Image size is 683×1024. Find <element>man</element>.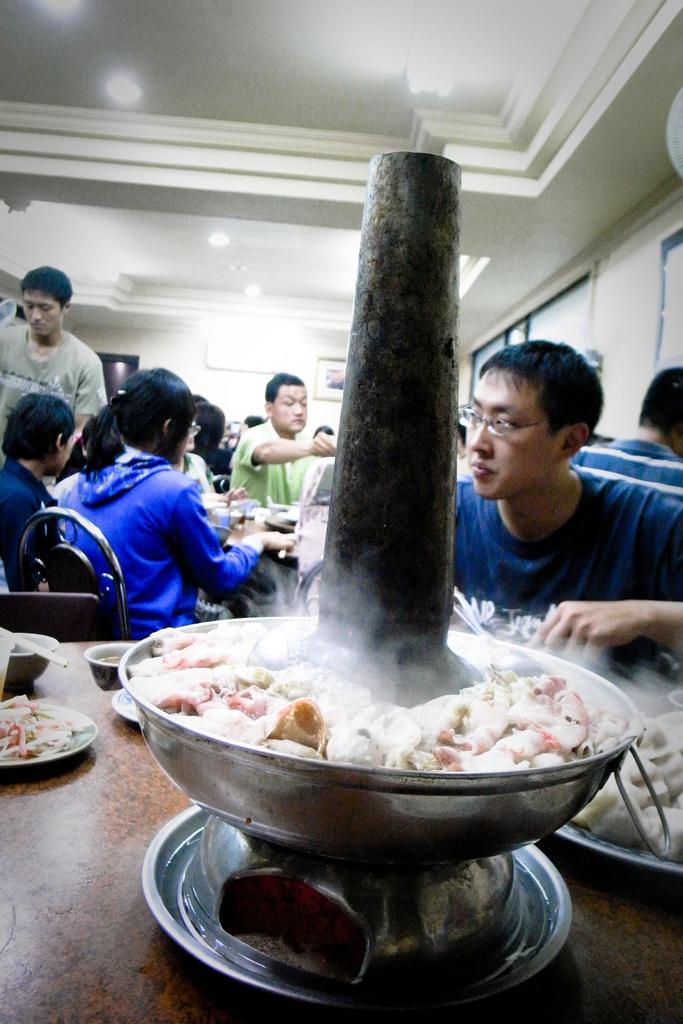
218,366,334,512.
